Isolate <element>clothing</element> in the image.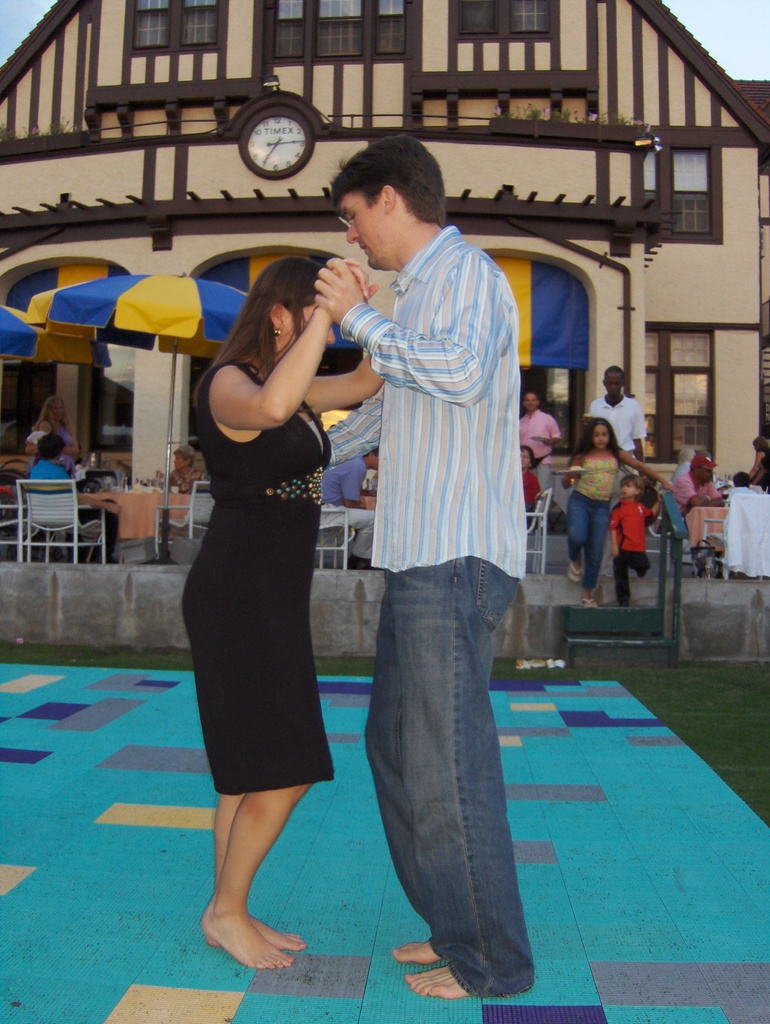
Isolated region: select_region(666, 465, 727, 545).
